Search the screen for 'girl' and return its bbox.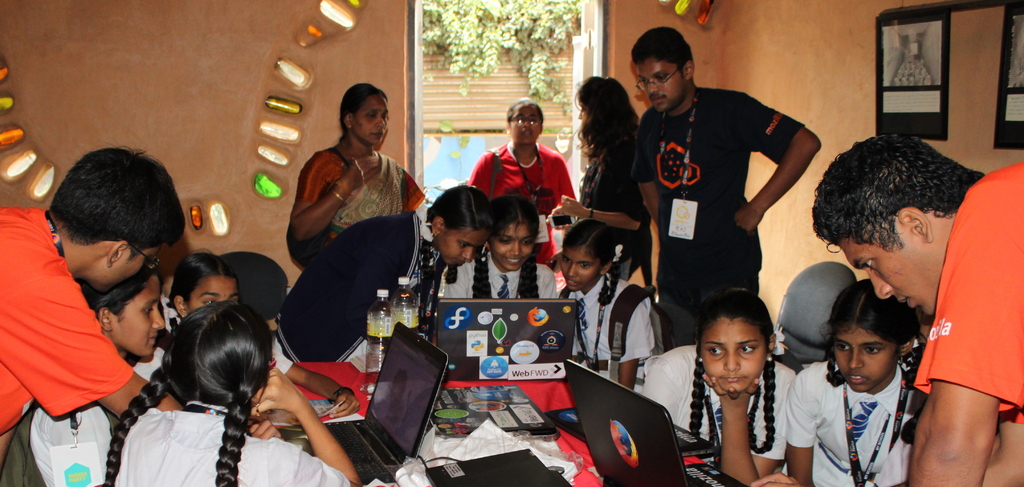
Found: 567:64:653:251.
